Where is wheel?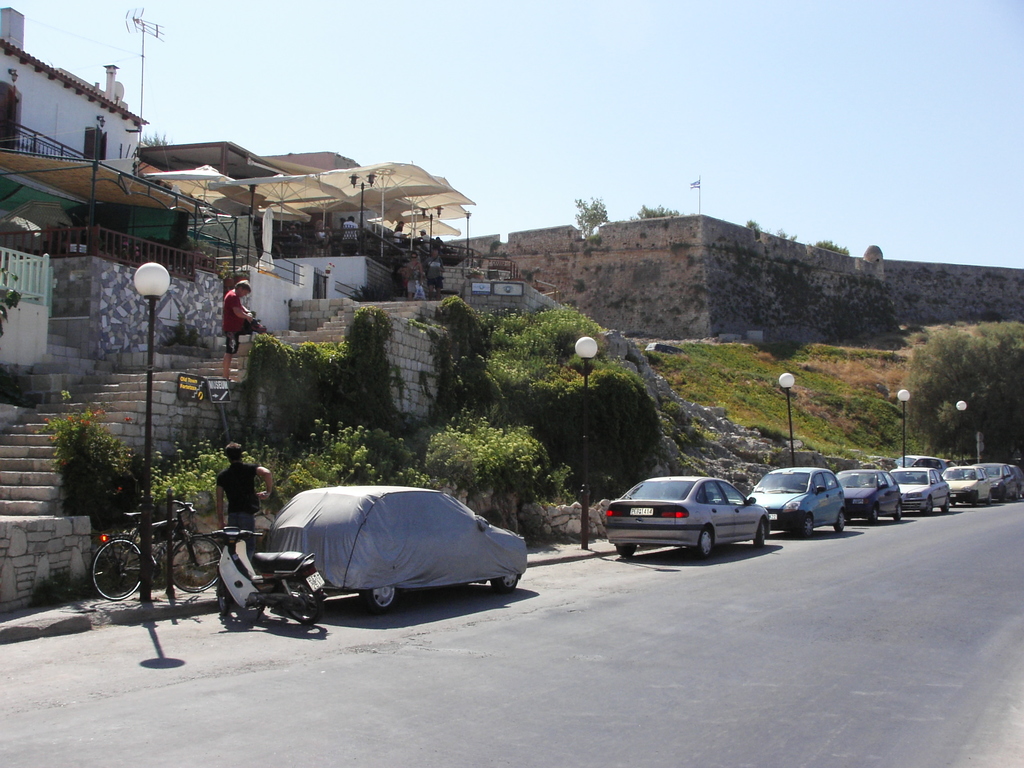
box=[867, 507, 879, 525].
